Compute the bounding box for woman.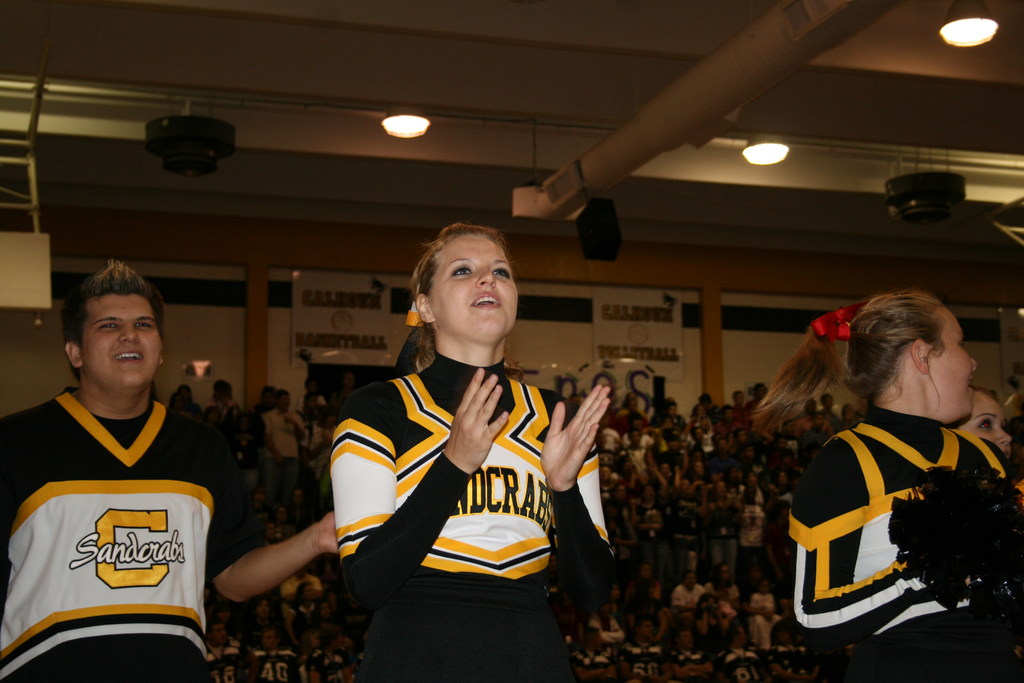
[left=949, top=377, right=1021, bottom=464].
